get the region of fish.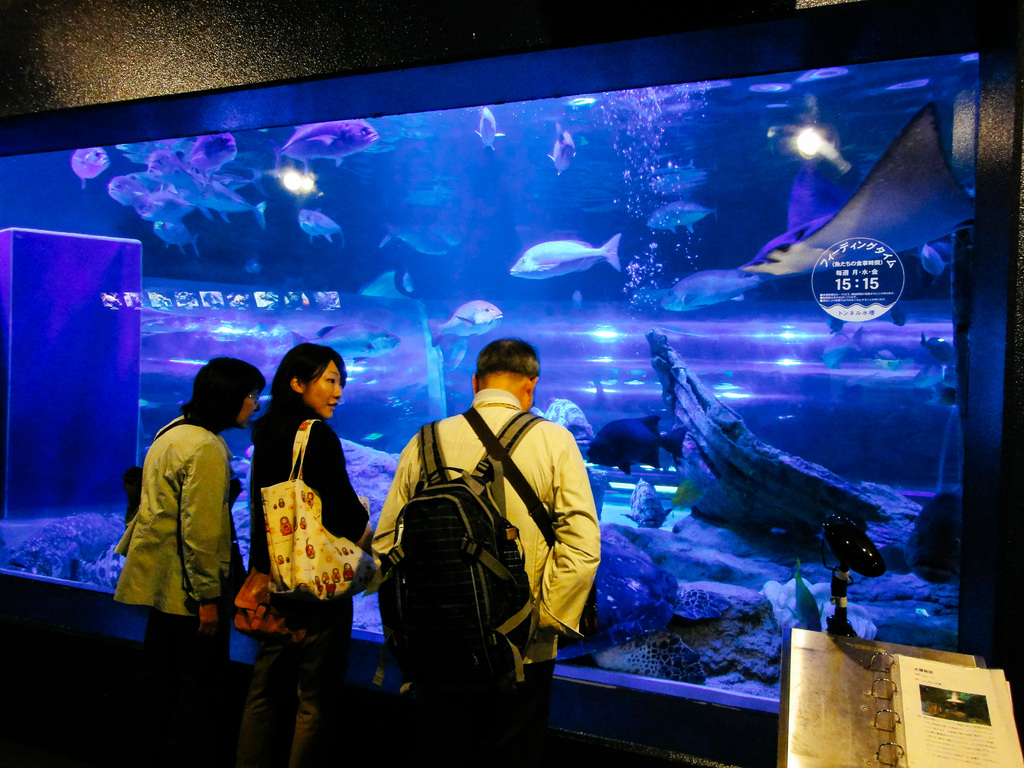
{"left": 908, "top": 361, "right": 952, "bottom": 390}.
